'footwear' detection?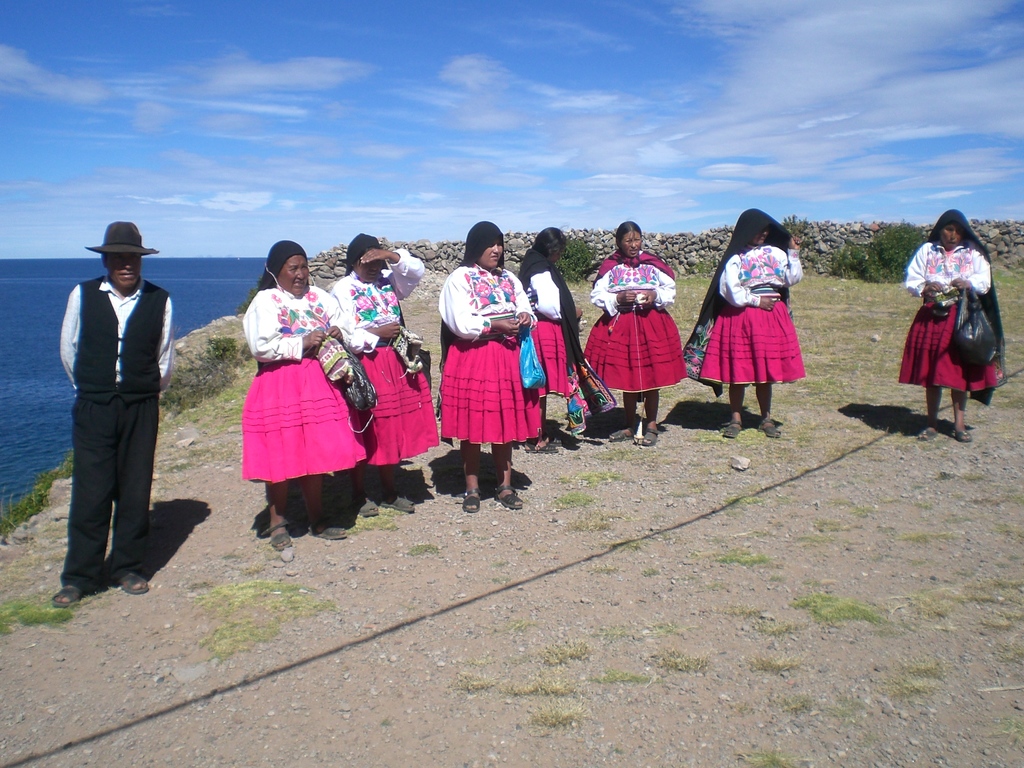
[355,496,380,517]
